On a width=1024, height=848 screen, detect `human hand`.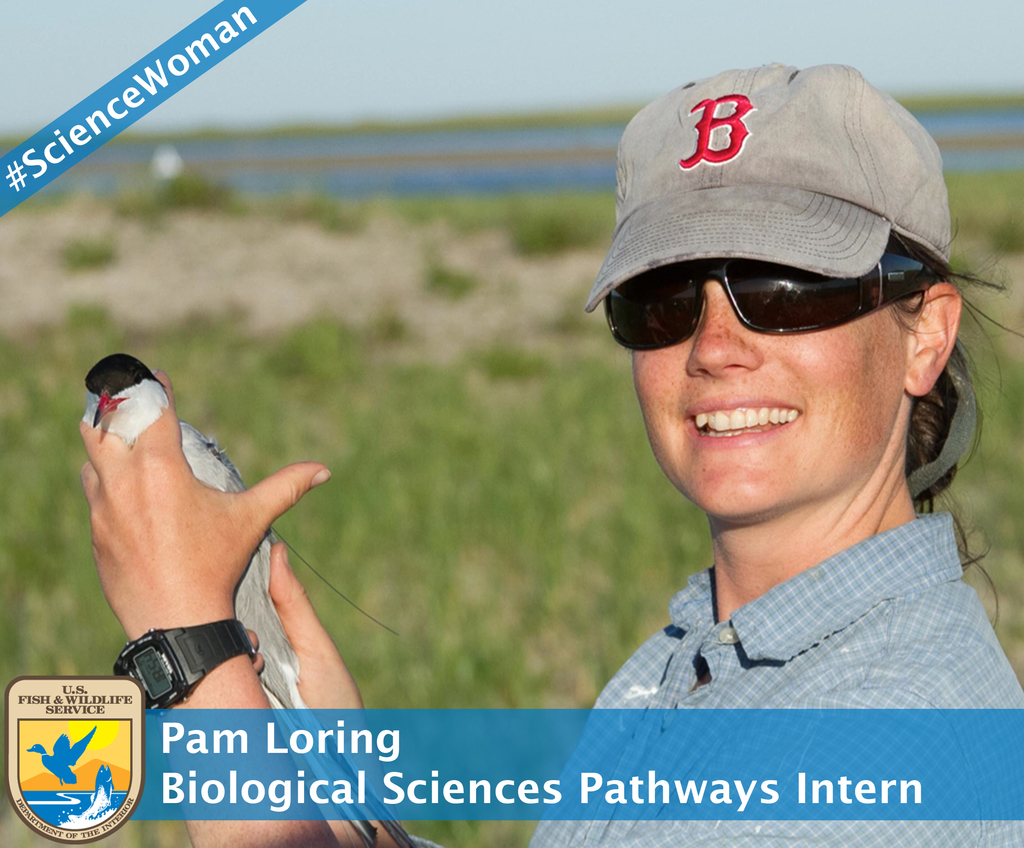
(left=245, top=542, right=369, bottom=823).
